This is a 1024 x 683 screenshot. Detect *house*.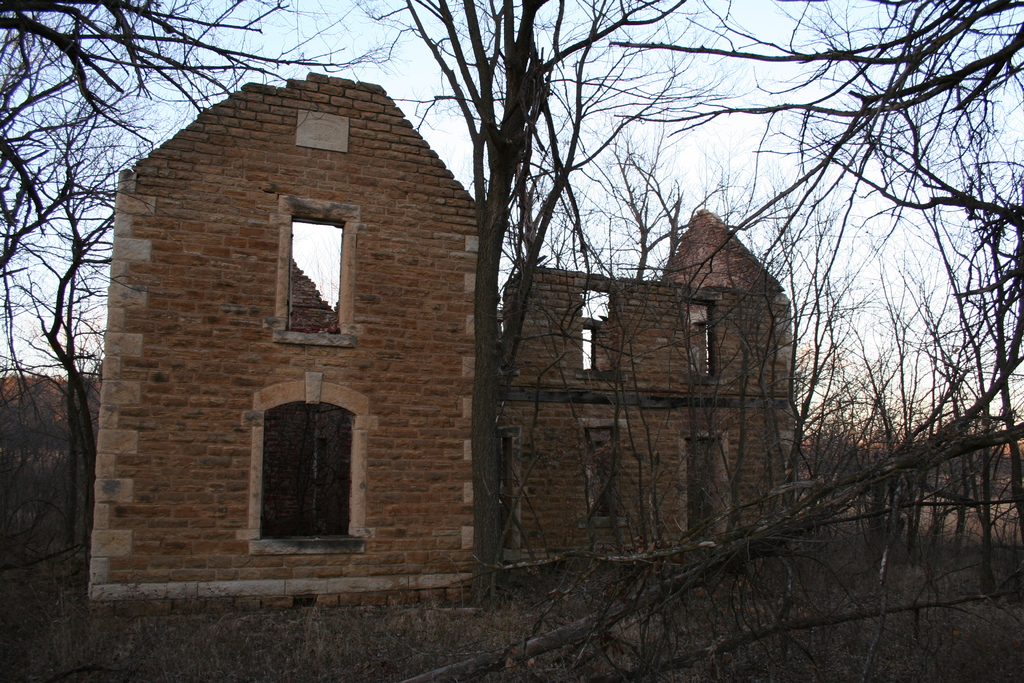
122,47,879,623.
